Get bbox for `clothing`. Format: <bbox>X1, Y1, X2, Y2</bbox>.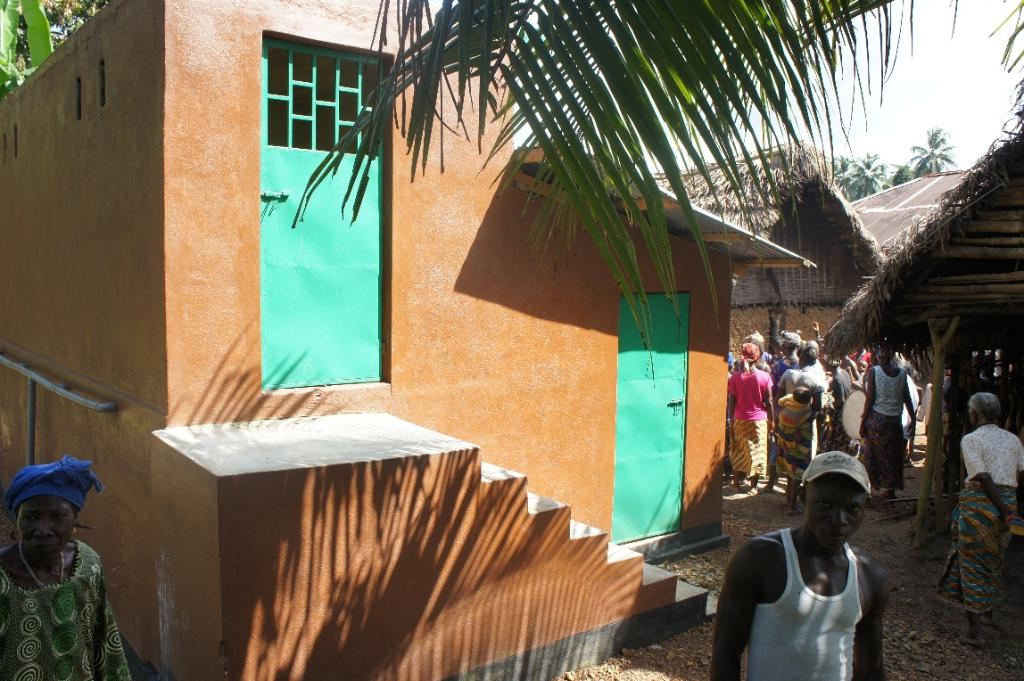
<bbox>764, 357, 787, 382</bbox>.
